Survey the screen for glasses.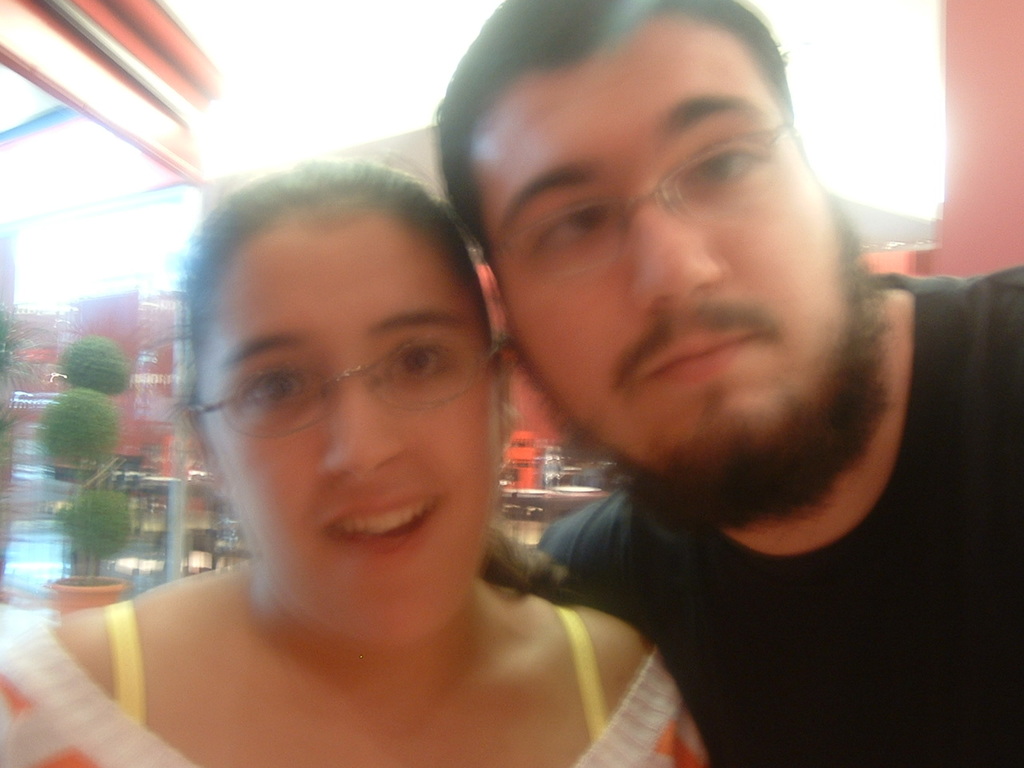
Survey found: bbox=(186, 333, 506, 438).
